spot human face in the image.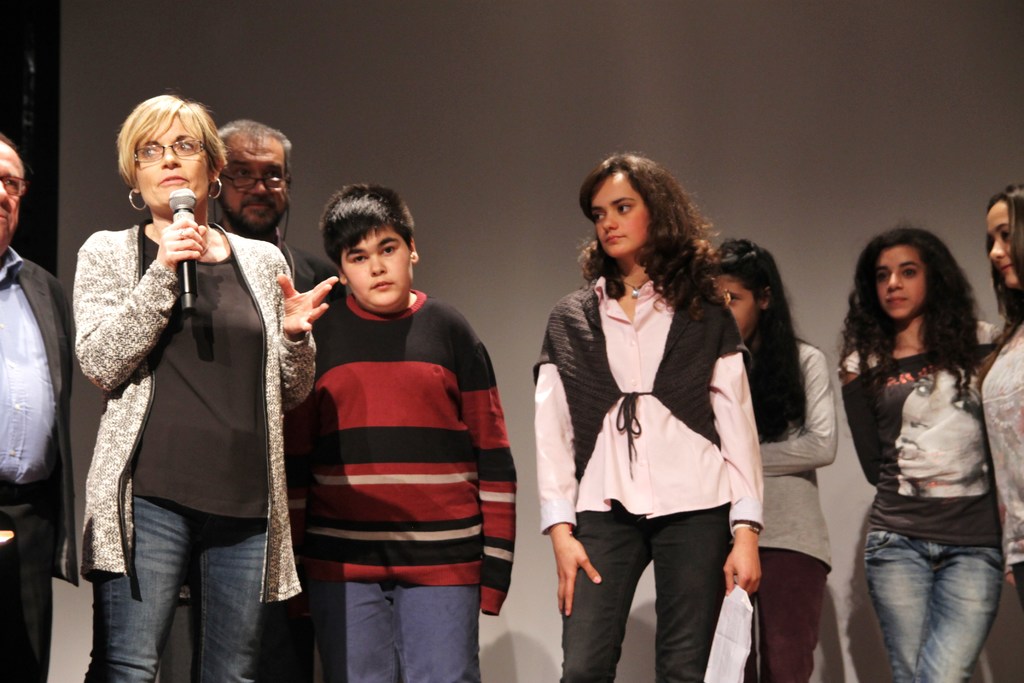
human face found at <bbox>584, 170, 650, 259</bbox>.
